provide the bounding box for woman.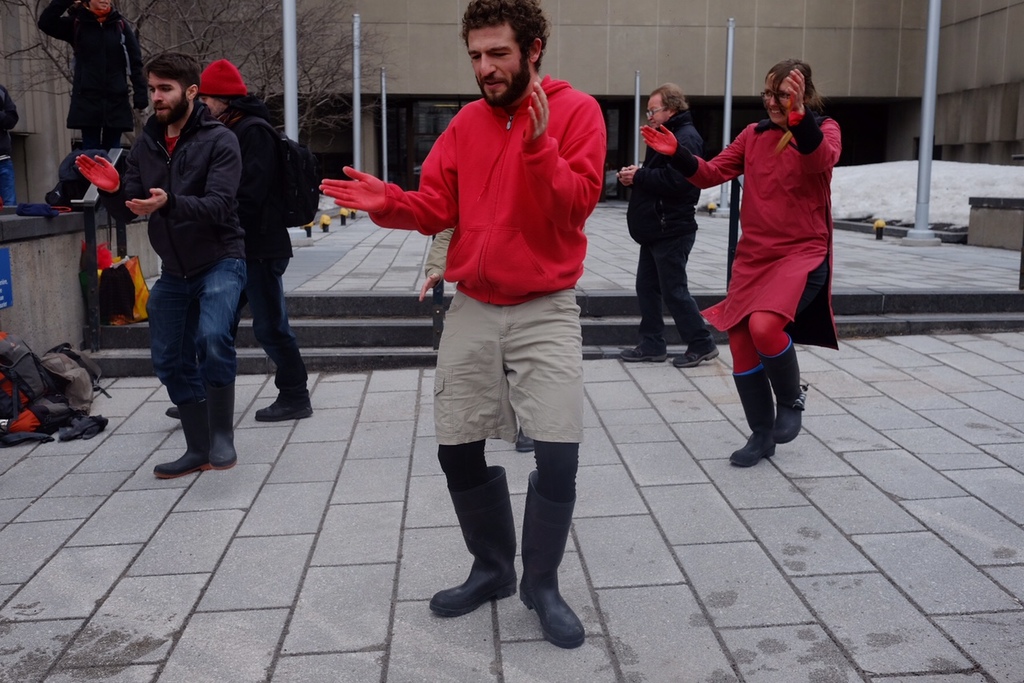
702 58 846 433.
